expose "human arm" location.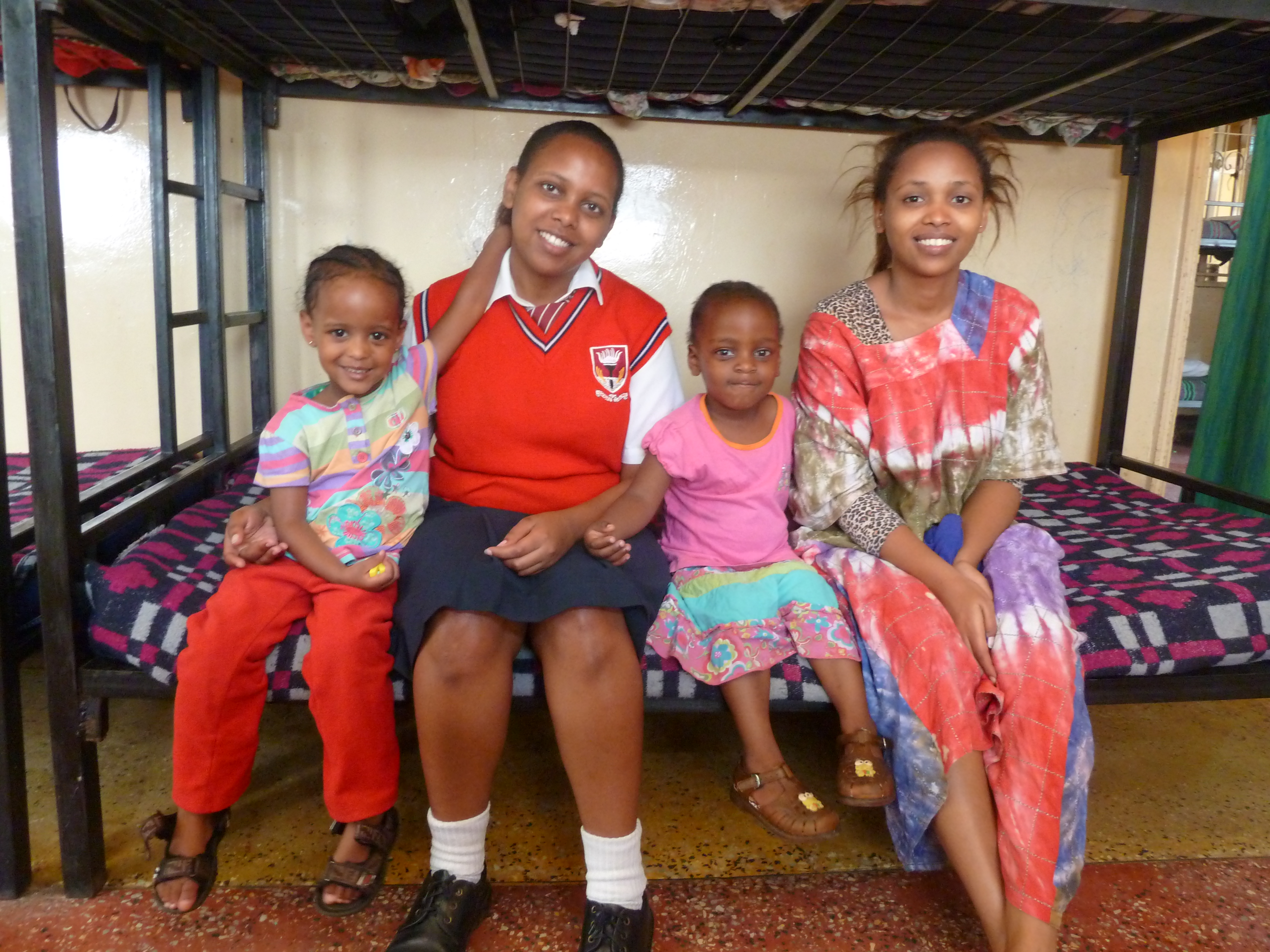
Exposed at [x1=131, y1=68, x2=166, y2=132].
